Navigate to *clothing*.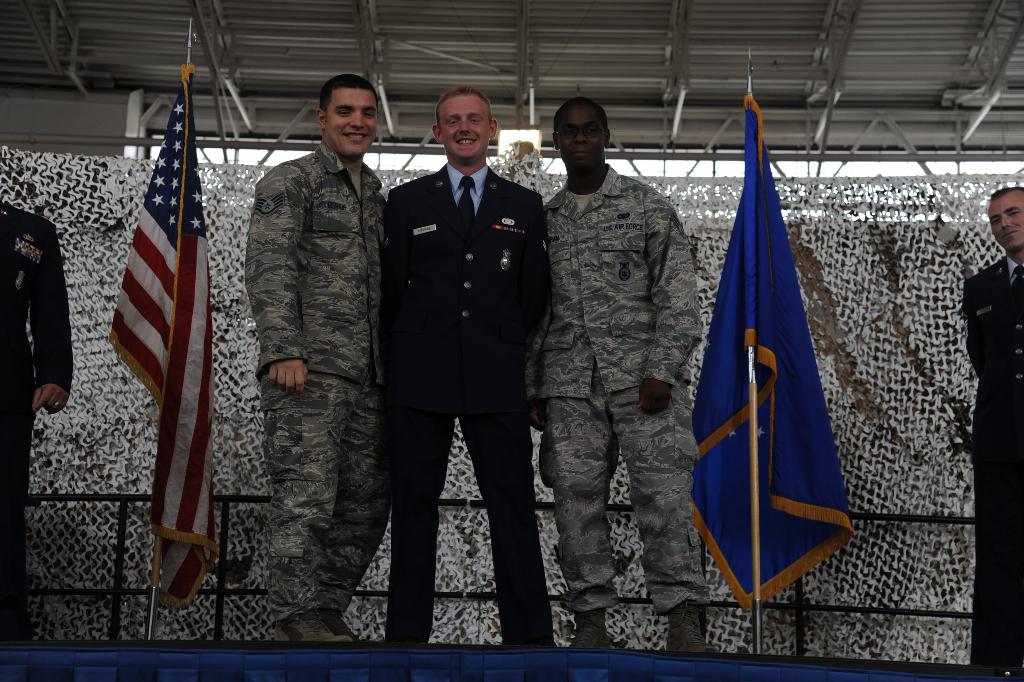
Navigation target: <region>215, 74, 404, 607</region>.
